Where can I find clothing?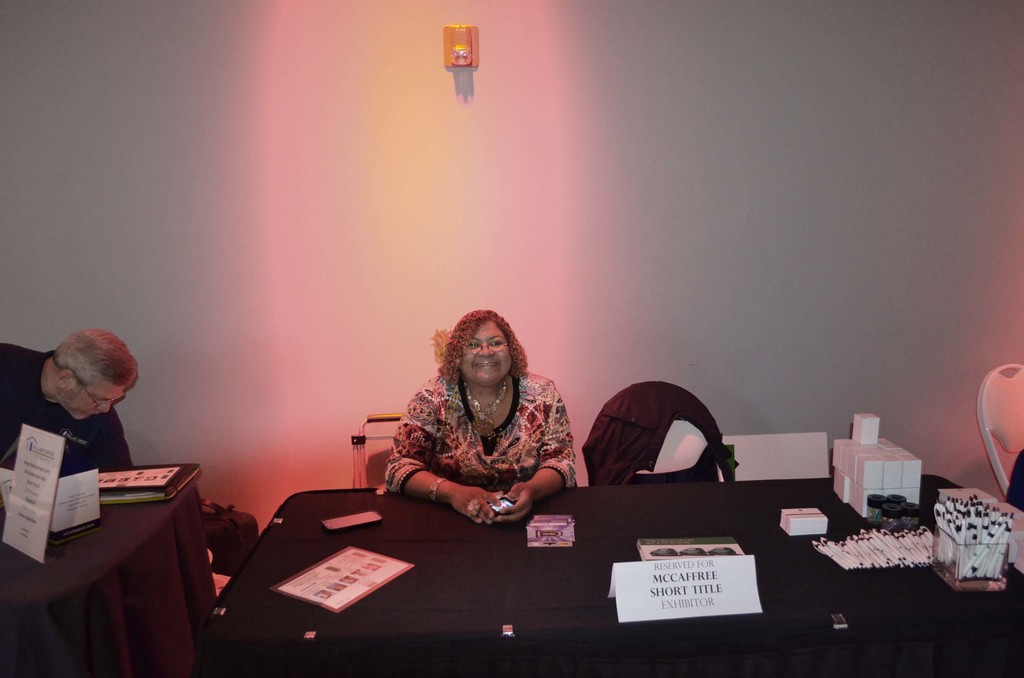
You can find it at x1=378, y1=334, x2=582, y2=551.
